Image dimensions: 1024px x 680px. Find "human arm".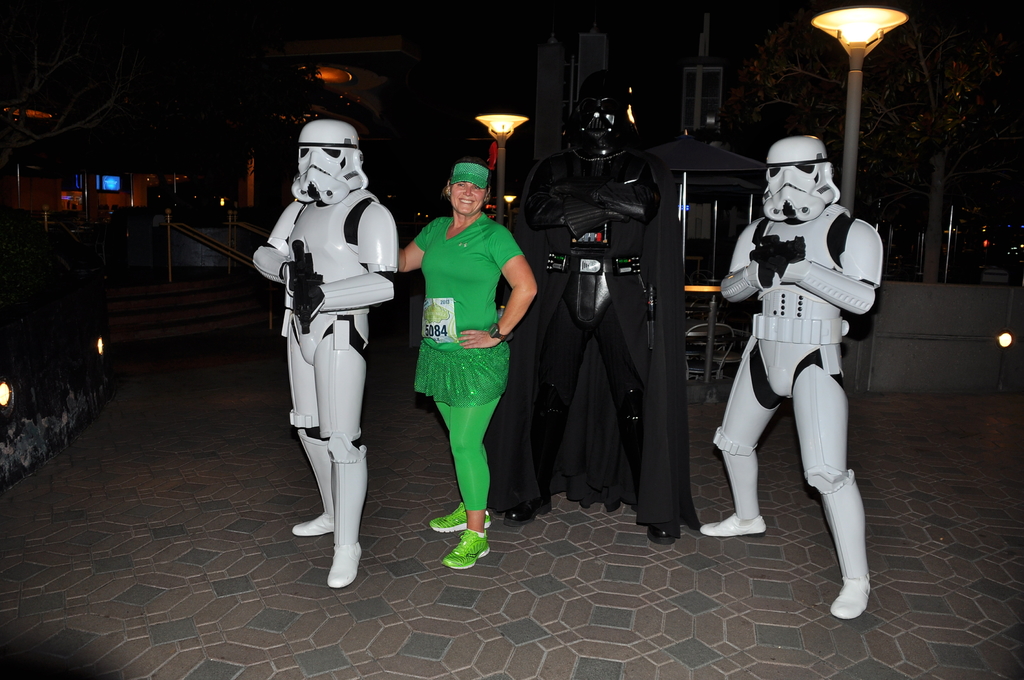
Rect(718, 219, 781, 307).
